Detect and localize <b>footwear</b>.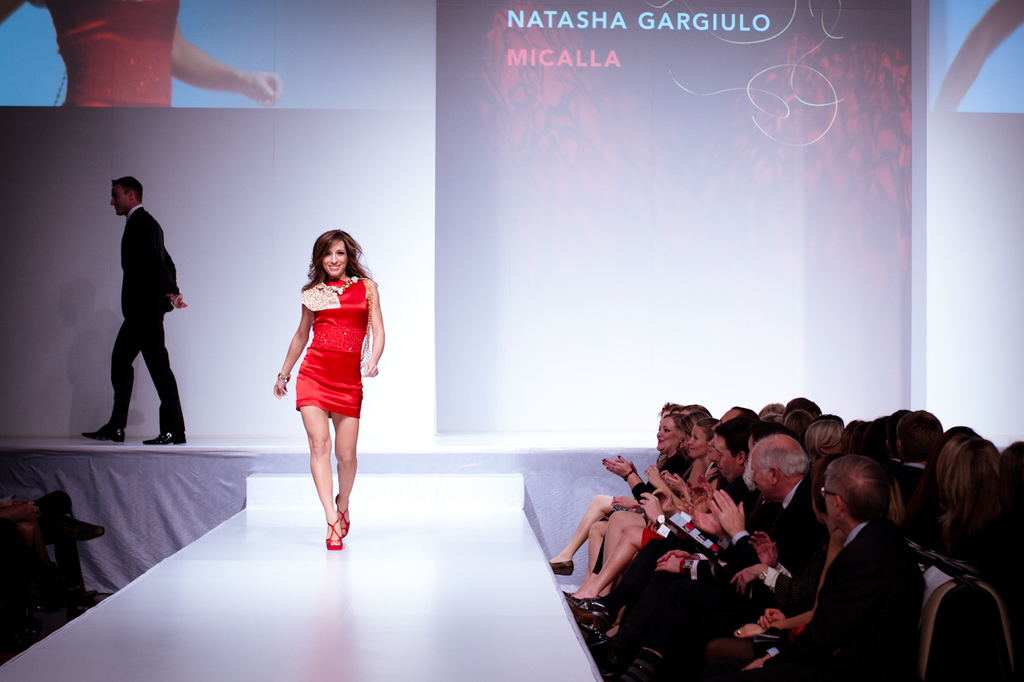
Localized at bbox(594, 652, 614, 681).
